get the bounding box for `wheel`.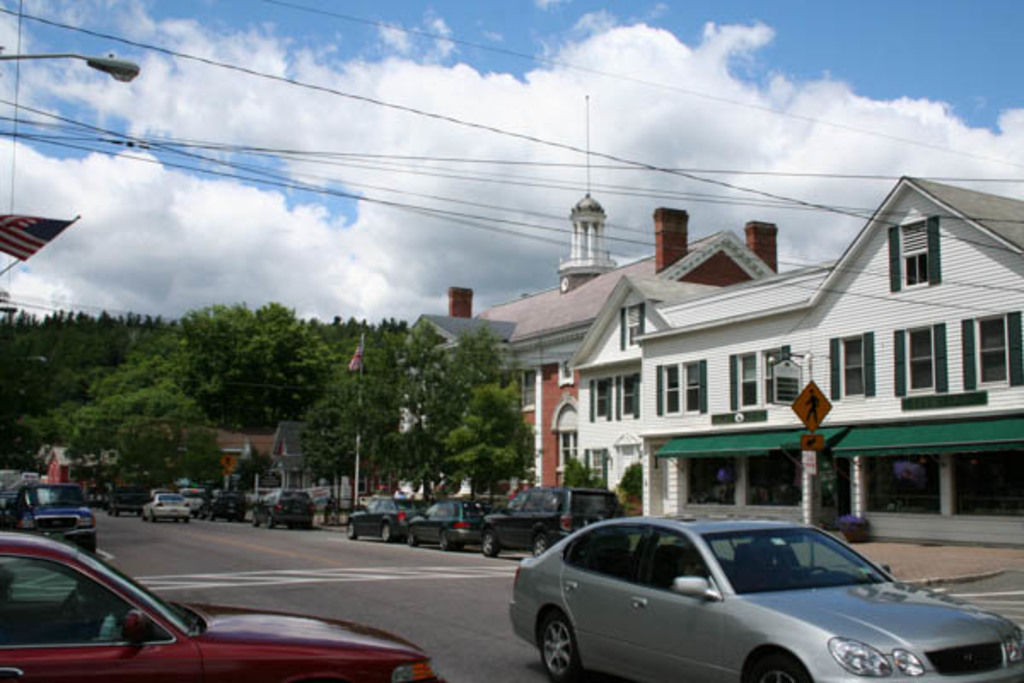
l=379, t=521, r=398, b=543.
